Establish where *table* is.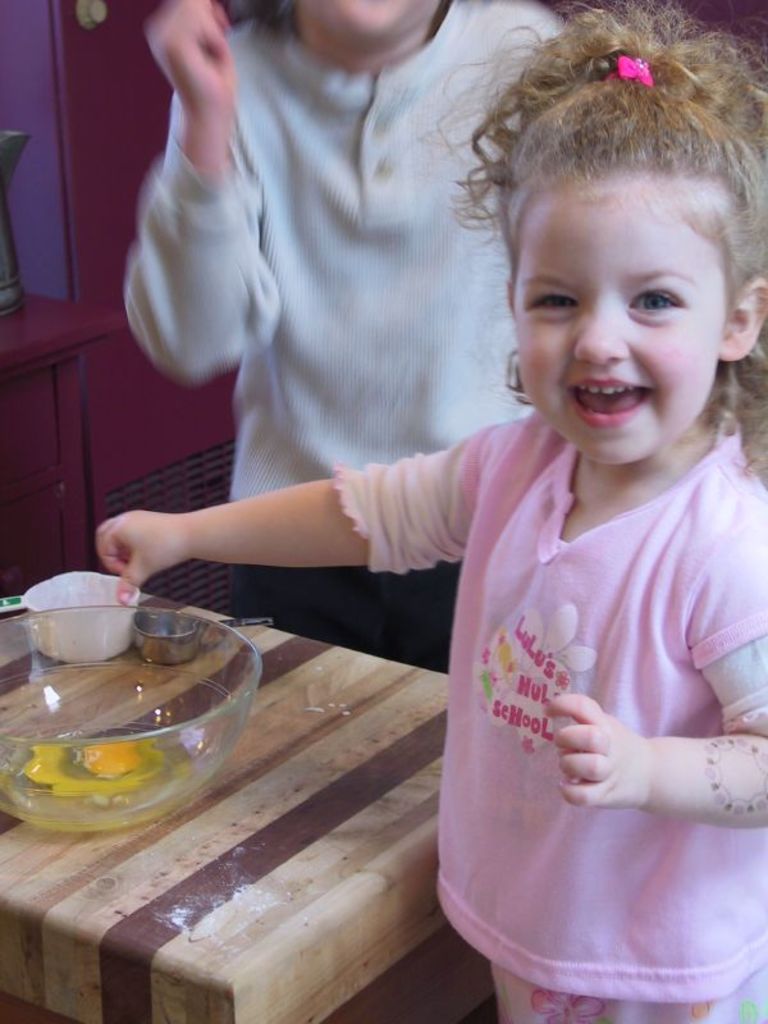
Established at x1=0, y1=593, x2=404, y2=956.
